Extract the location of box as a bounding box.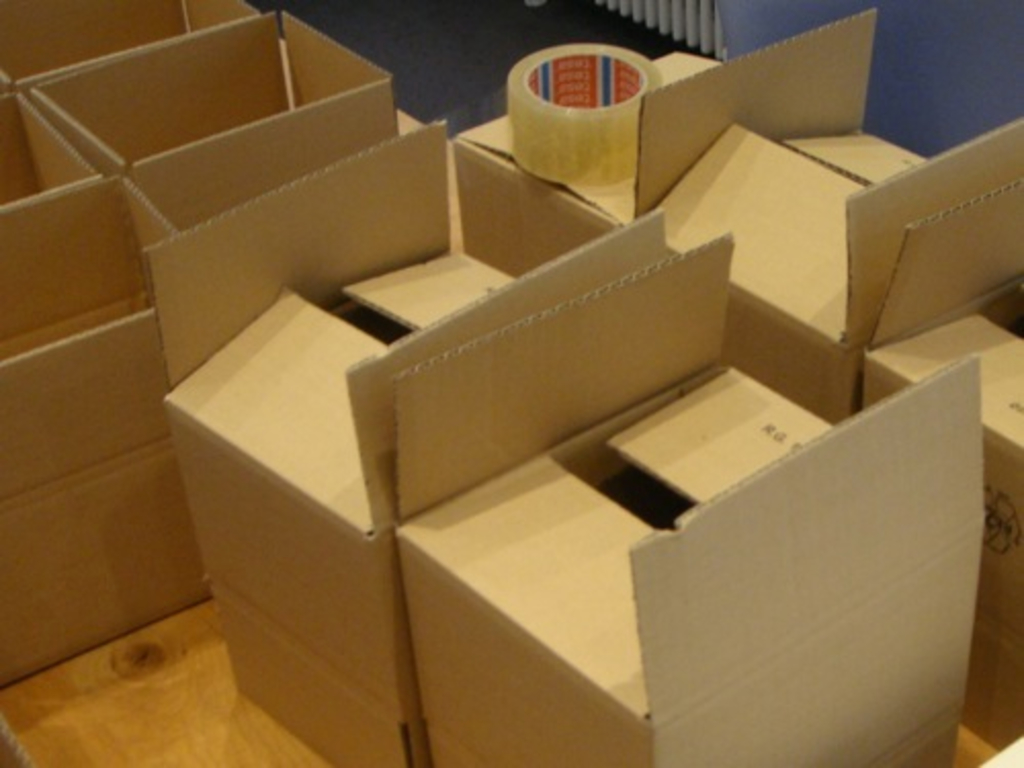
box=[858, 289, 1022, 737].
